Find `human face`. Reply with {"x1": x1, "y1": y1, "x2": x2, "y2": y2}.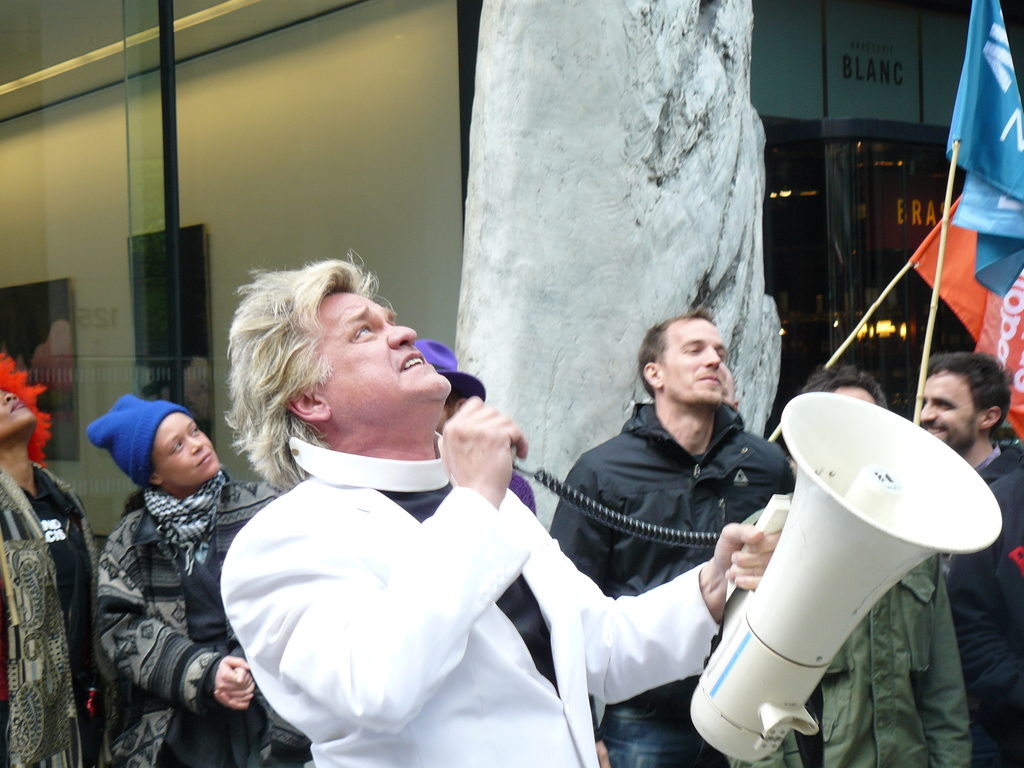
{"x1": 665, "y1": 320, "x2": 724, "y2": 406}.
